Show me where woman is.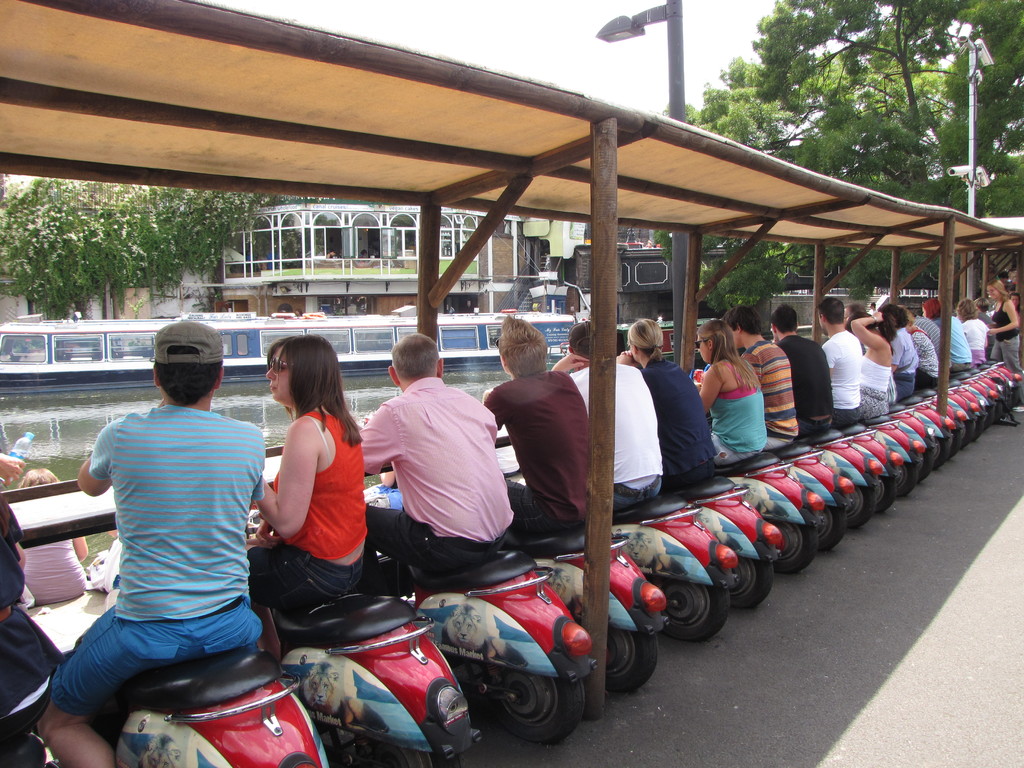
woman is at select_region(618, 316, 717, 490).
